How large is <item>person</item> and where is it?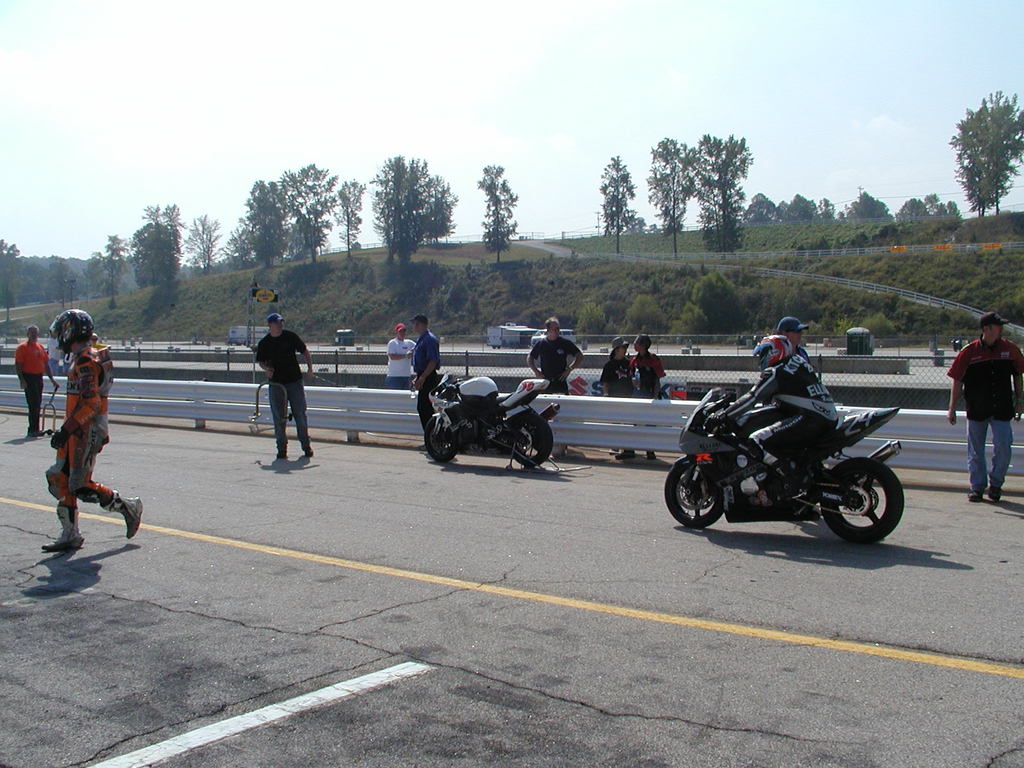
Bounding box: {"left": 945, "top": 312, "right": 1023, "bottom": 502}.
